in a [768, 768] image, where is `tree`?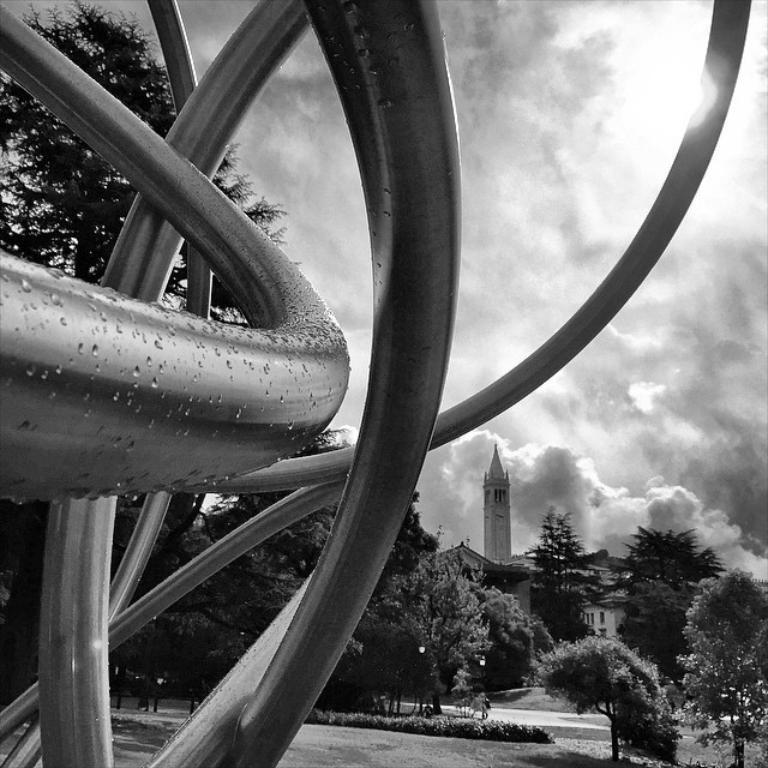
[x1=298, y1=506, x2=419, y2=726].
